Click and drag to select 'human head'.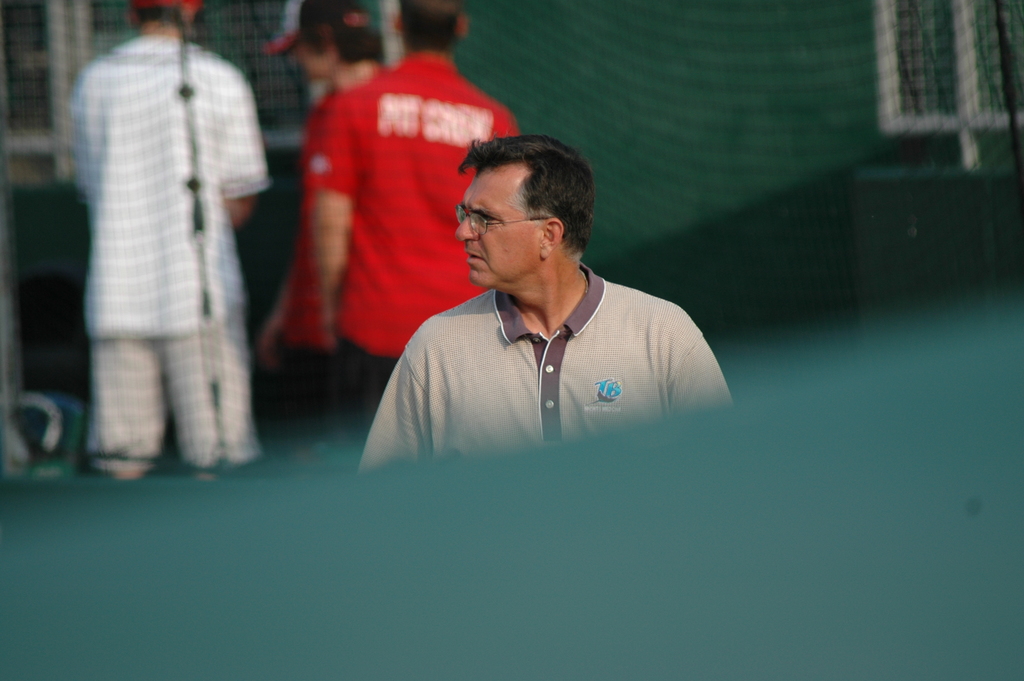
Selection: x1=453 y1=127 x2=605 y2=293.
